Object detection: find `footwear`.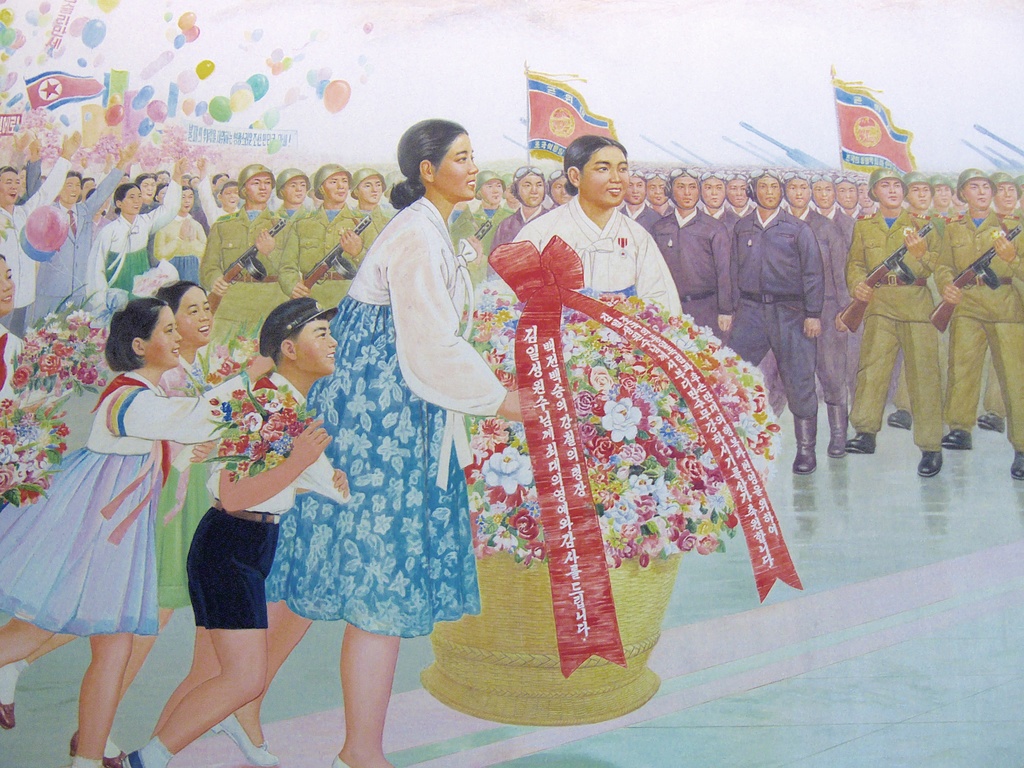
(846,430,876,453).
